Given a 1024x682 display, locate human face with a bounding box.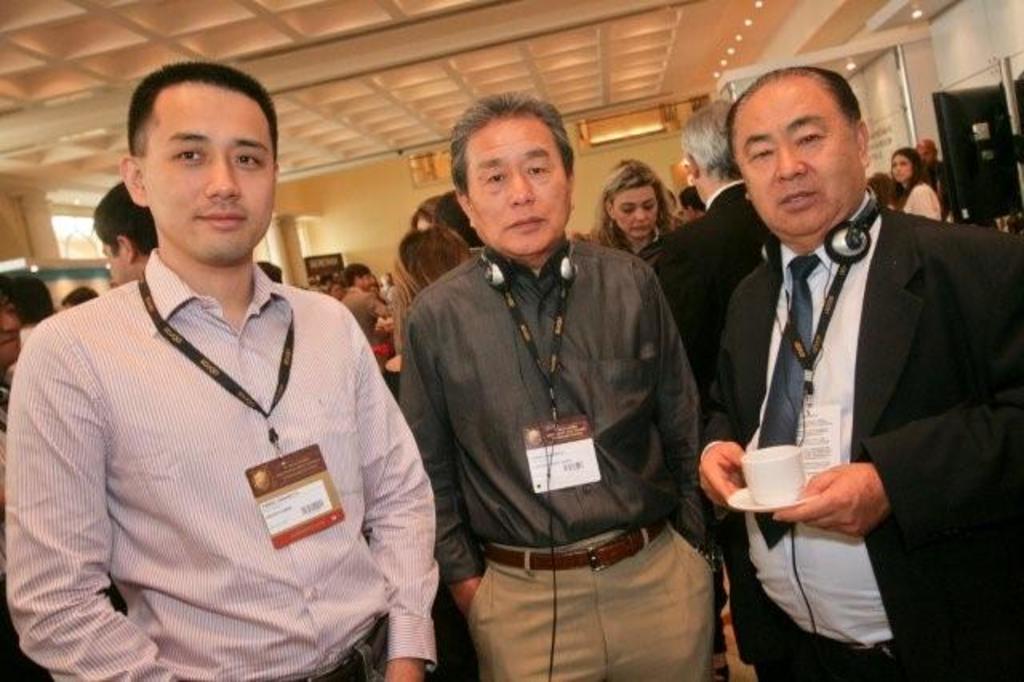
Located: Rect(141, 78, 275, 263).
